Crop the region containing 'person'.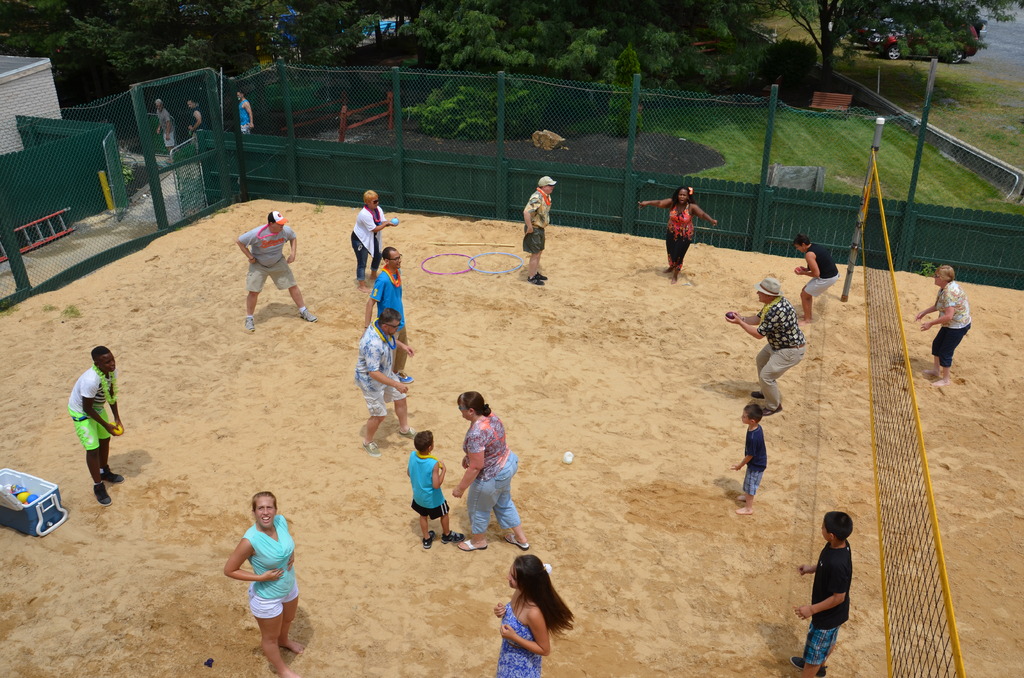
Crop region: bbox=[233, 214, 321, 335].
